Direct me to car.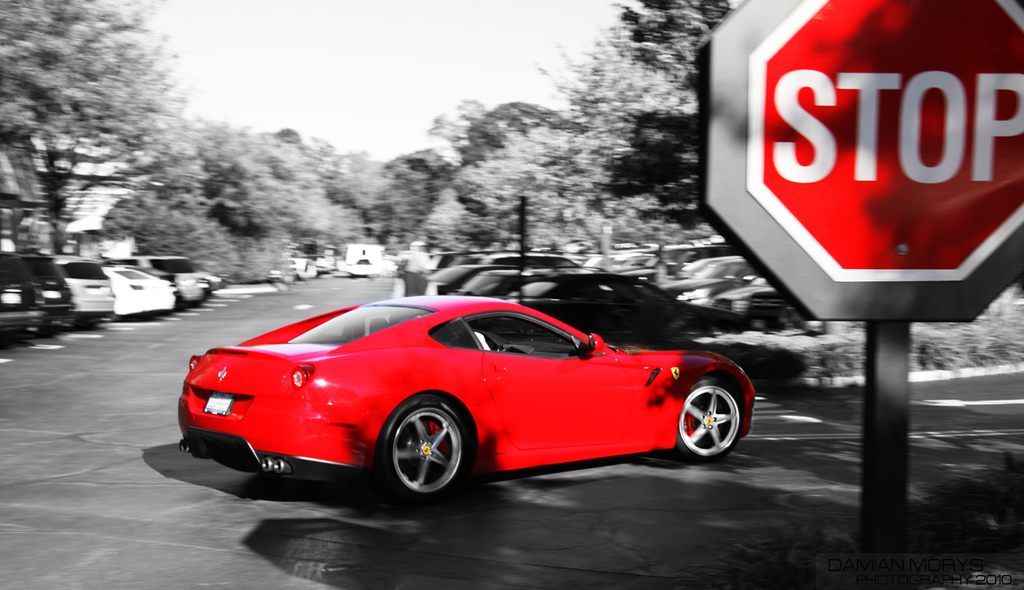
Direction: rect(415, 261, 513, 294).
